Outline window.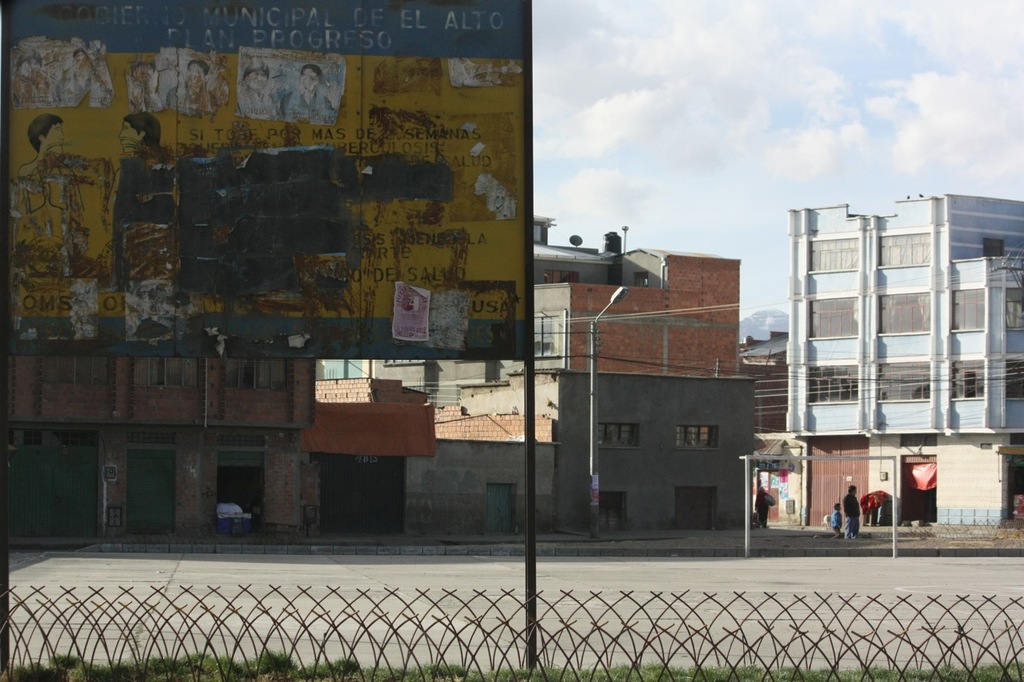
Outline: bbox=(596, 422, 638, 449).
